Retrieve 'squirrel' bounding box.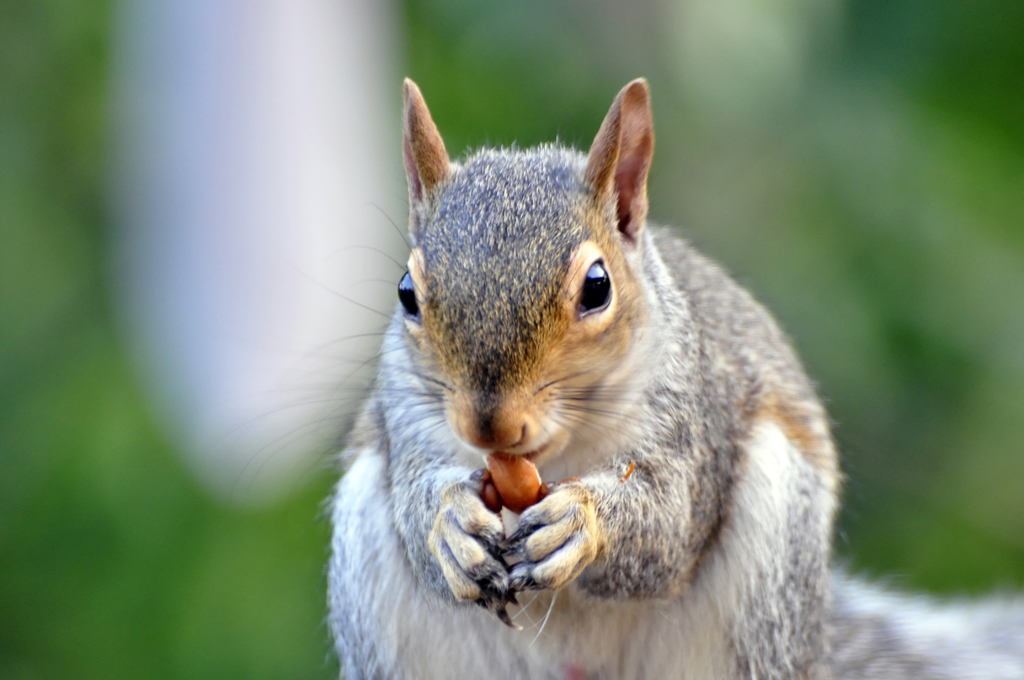
Bounding box: BBox(225, 74, 1023, 679).
